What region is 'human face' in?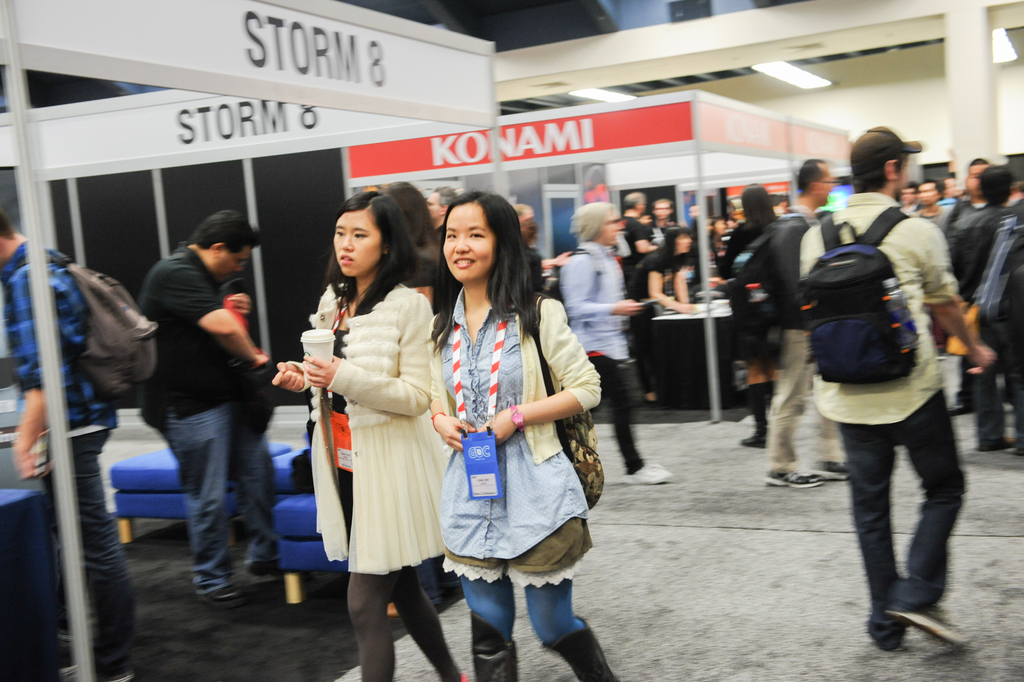
[220, 251, 252, 277].
